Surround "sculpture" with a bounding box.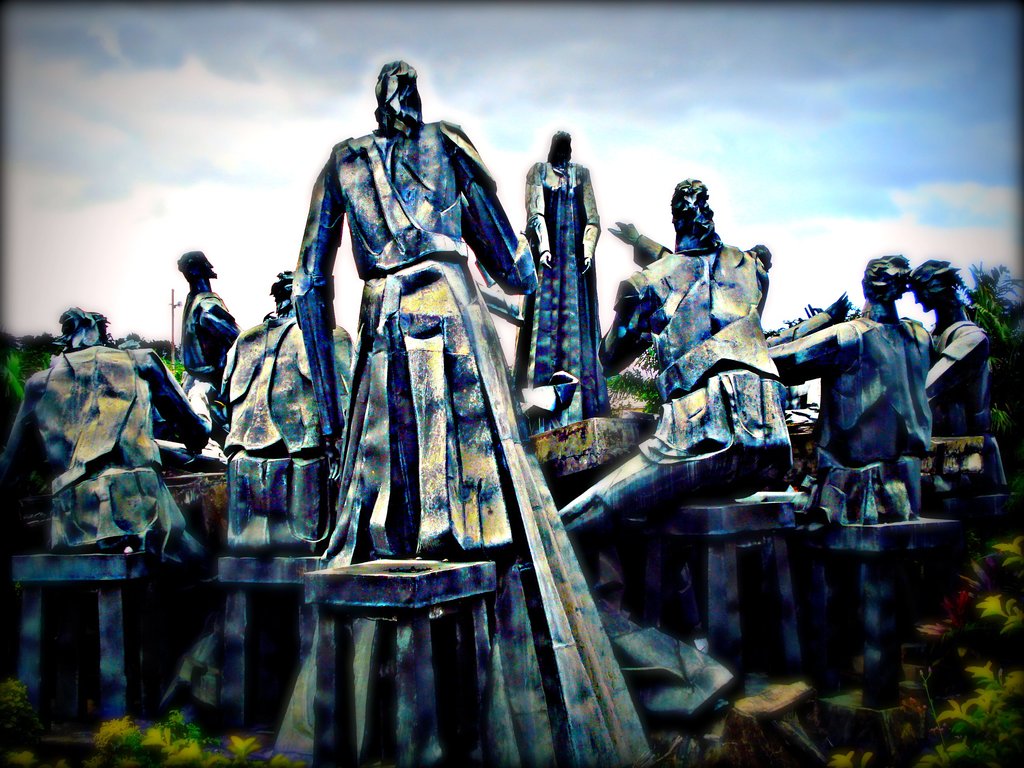
{"left": 602, "top": 182, "right": 799, "bottom": 523}.
